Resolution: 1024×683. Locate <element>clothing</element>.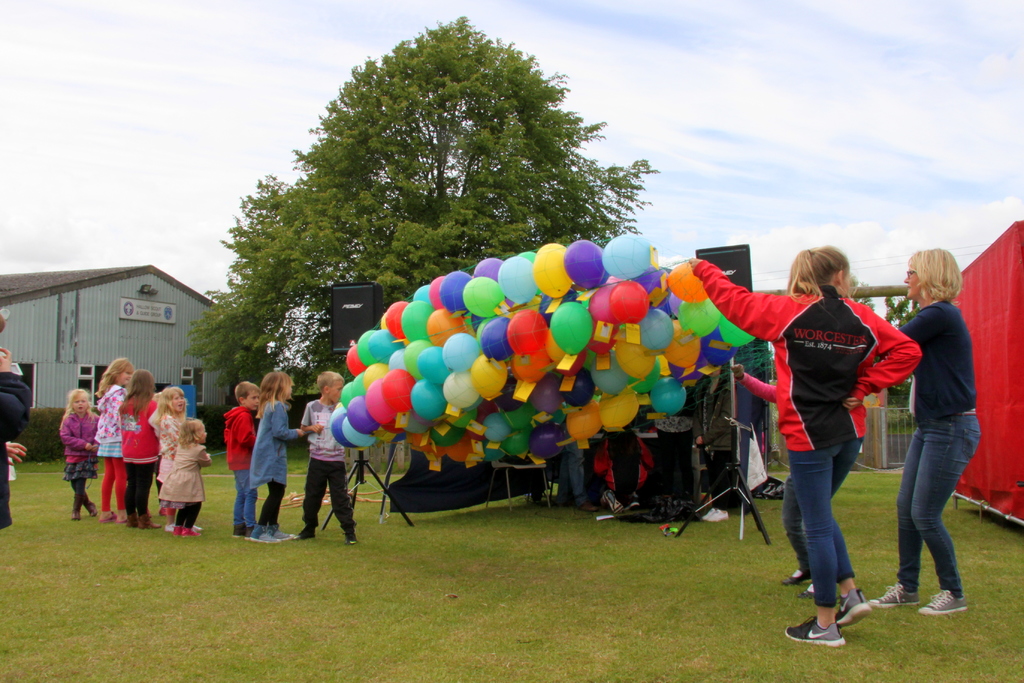
[x1=302, y1=402, x2=348, y2=460].
